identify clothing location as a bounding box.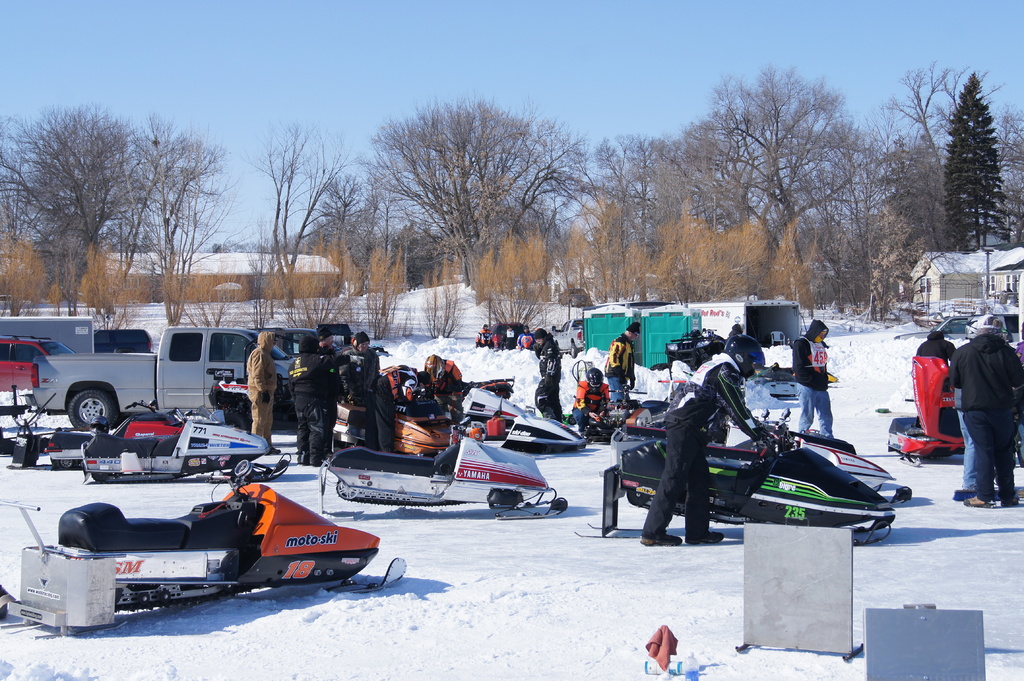
l=915, t=336, r=957, b=381.
